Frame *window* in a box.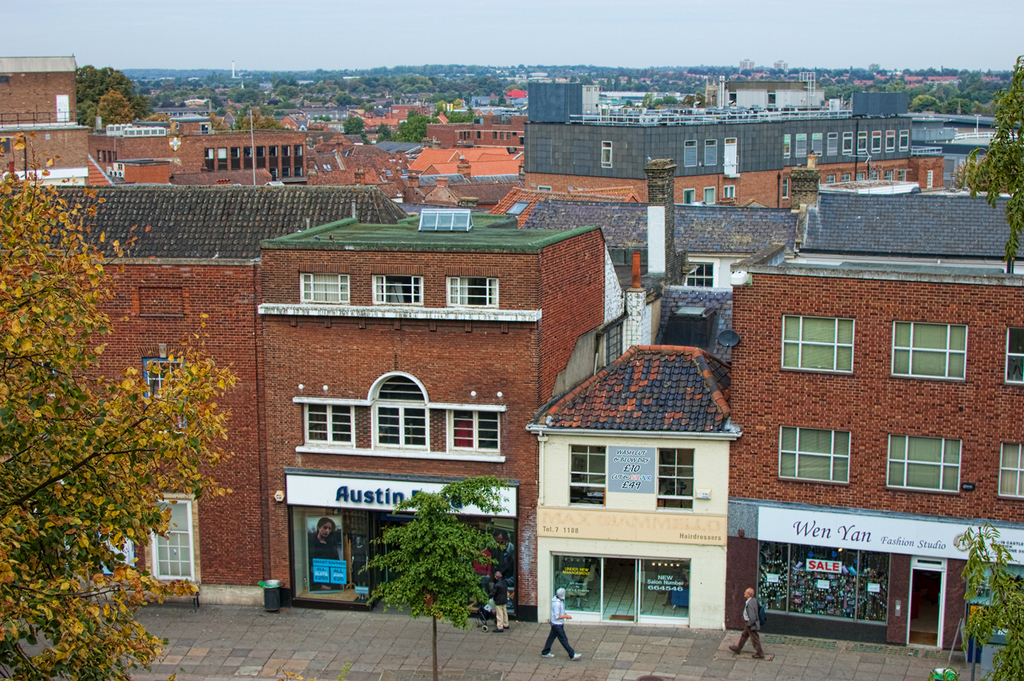
x1=893, y1=322, x2=964, y2=383.
